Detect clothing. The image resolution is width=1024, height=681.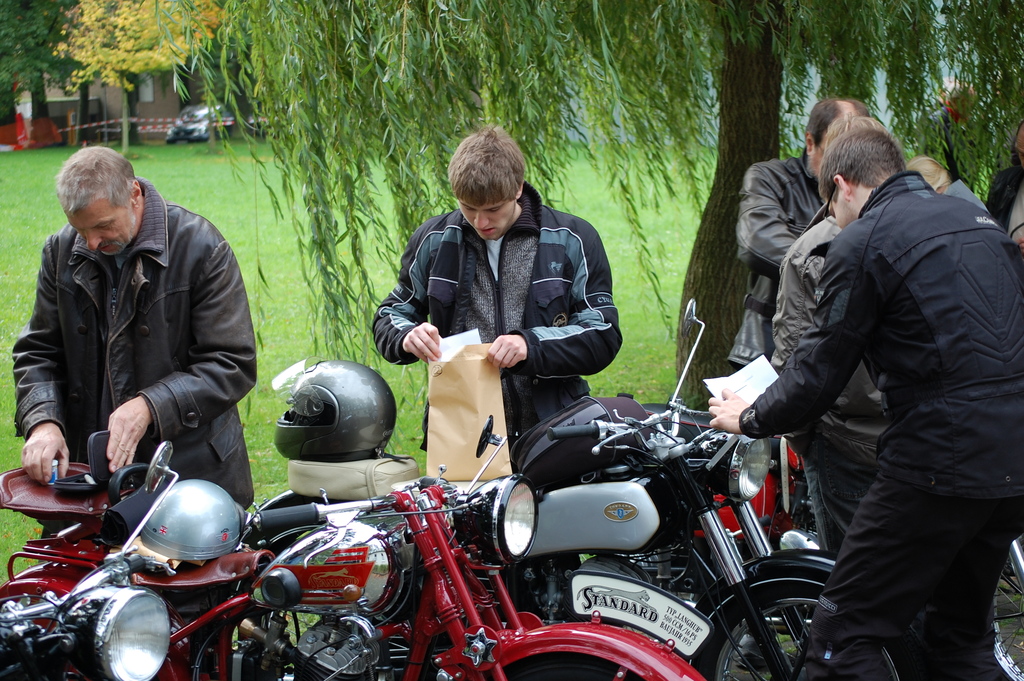
(781,209,903,564).
